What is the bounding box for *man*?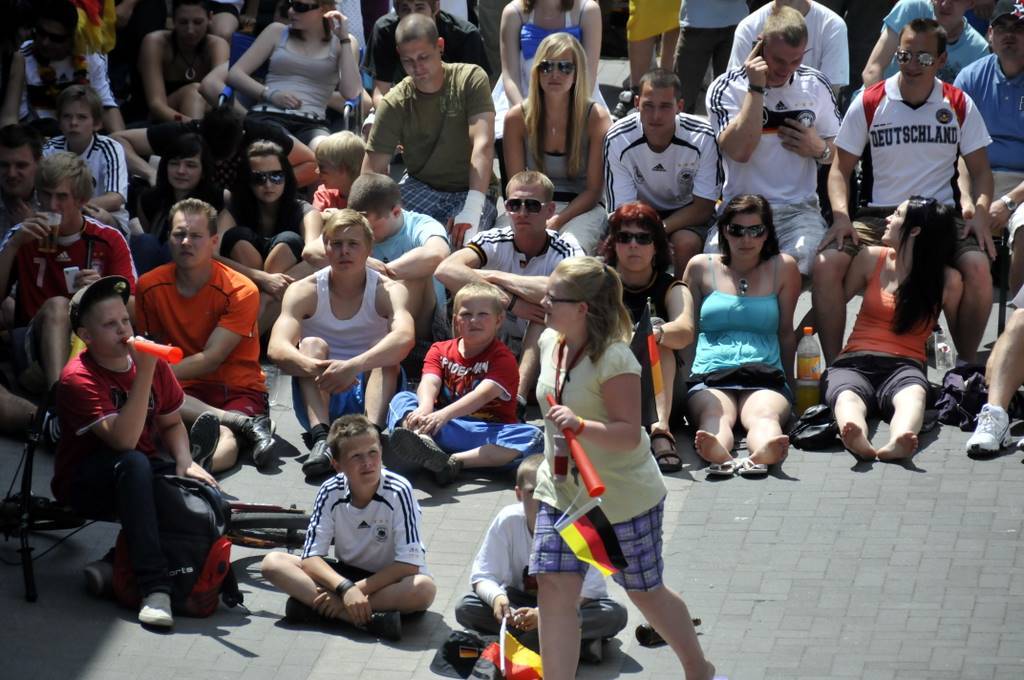
bbox=(265, 206, 412, 474).
